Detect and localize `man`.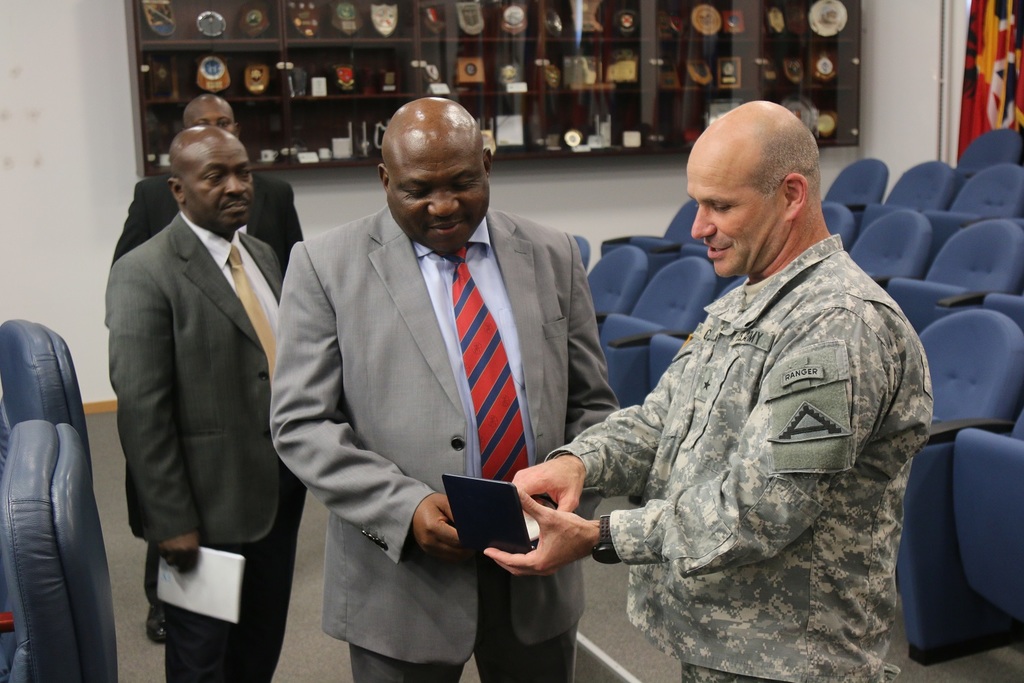
Localized at 265, 94, 620, 682.
